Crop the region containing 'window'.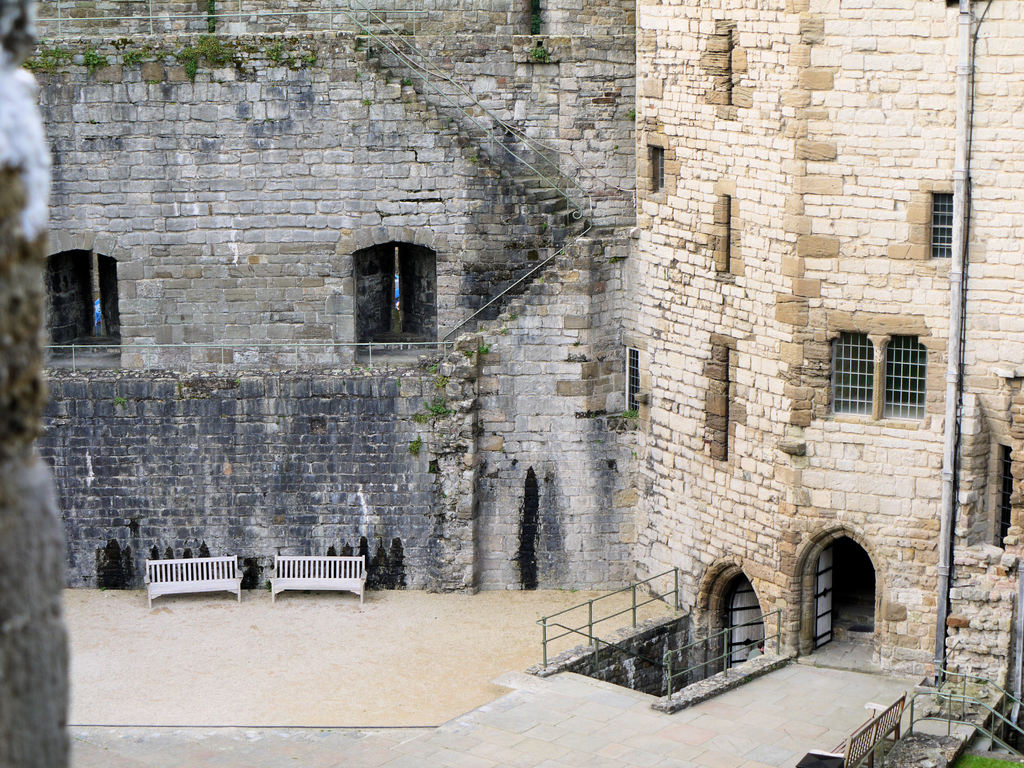
Crop region: (644,143,666,196).
